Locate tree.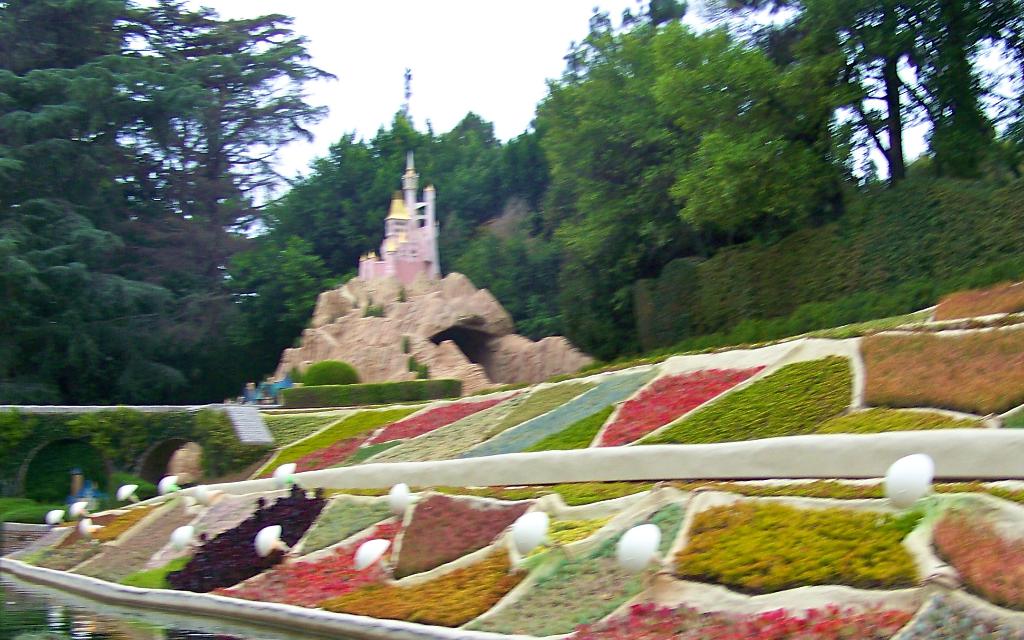
Bounding box: locate(929, 0, 1023, 190).
